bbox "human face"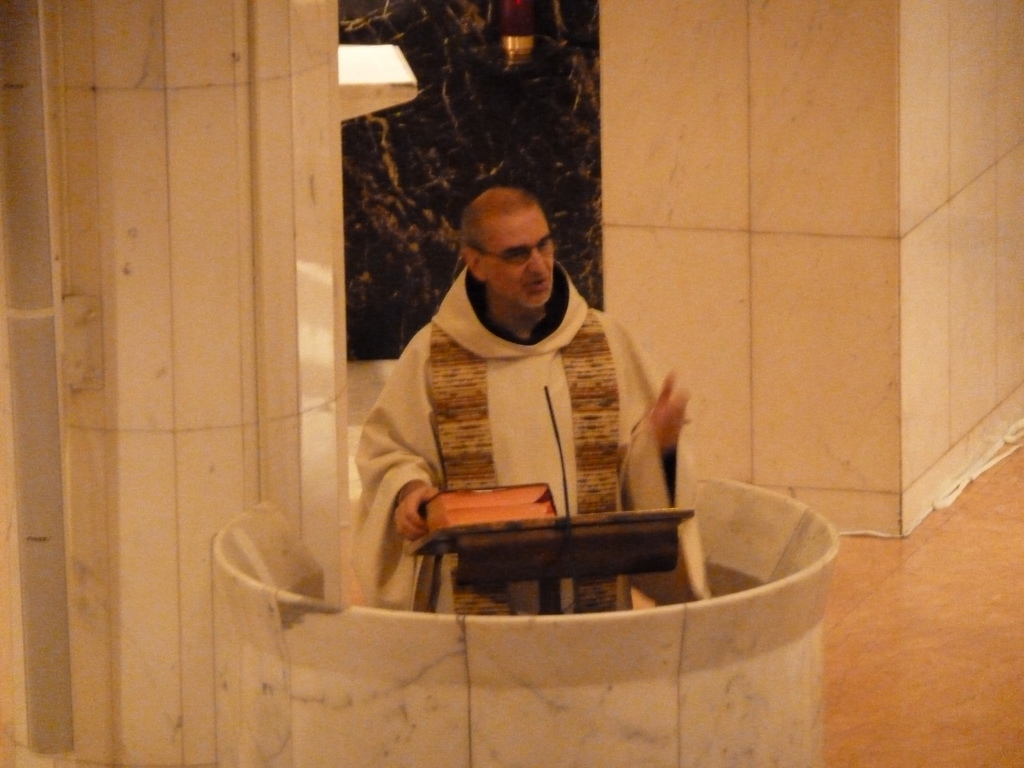
box=[481, 208, 557, 307]
